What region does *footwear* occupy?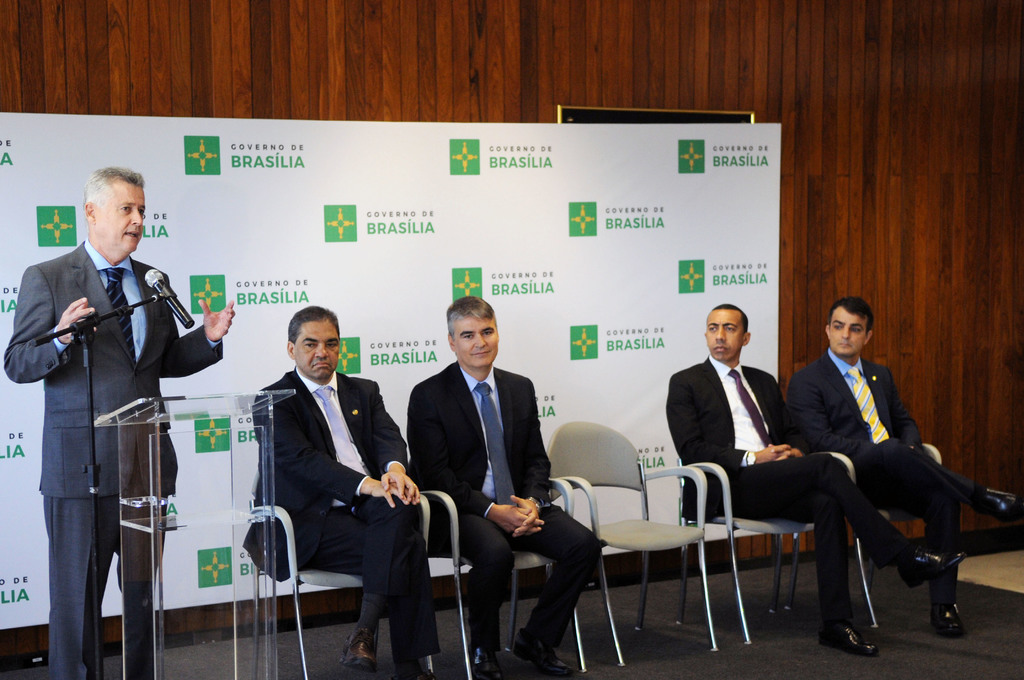
l=819, t=619, r=886, b=658.
